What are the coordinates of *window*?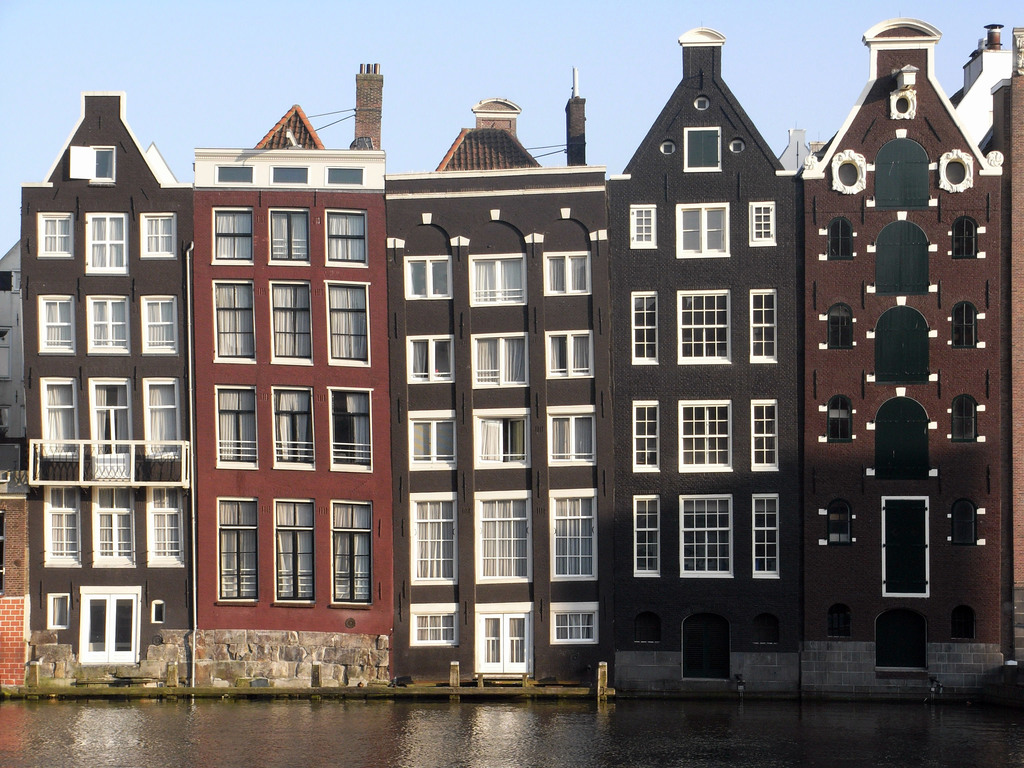
x1=477 y1=254 x2=520 y2=307.
